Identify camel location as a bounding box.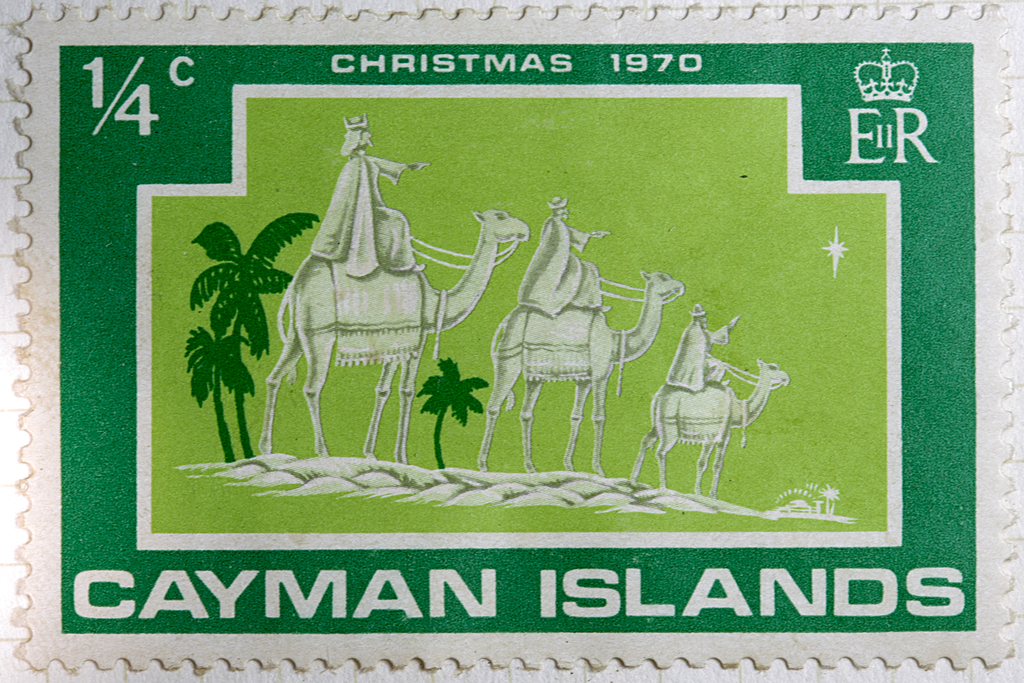
crop(627, 357, 790, 497).
